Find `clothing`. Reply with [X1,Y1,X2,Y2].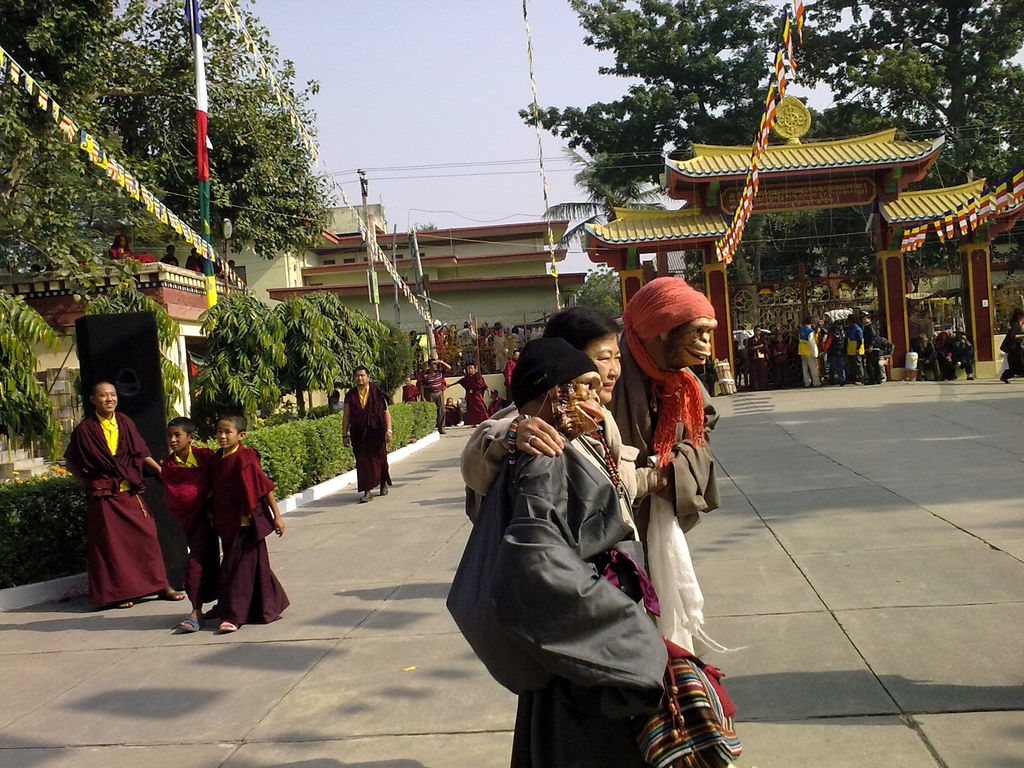
[432,326,449,365].
